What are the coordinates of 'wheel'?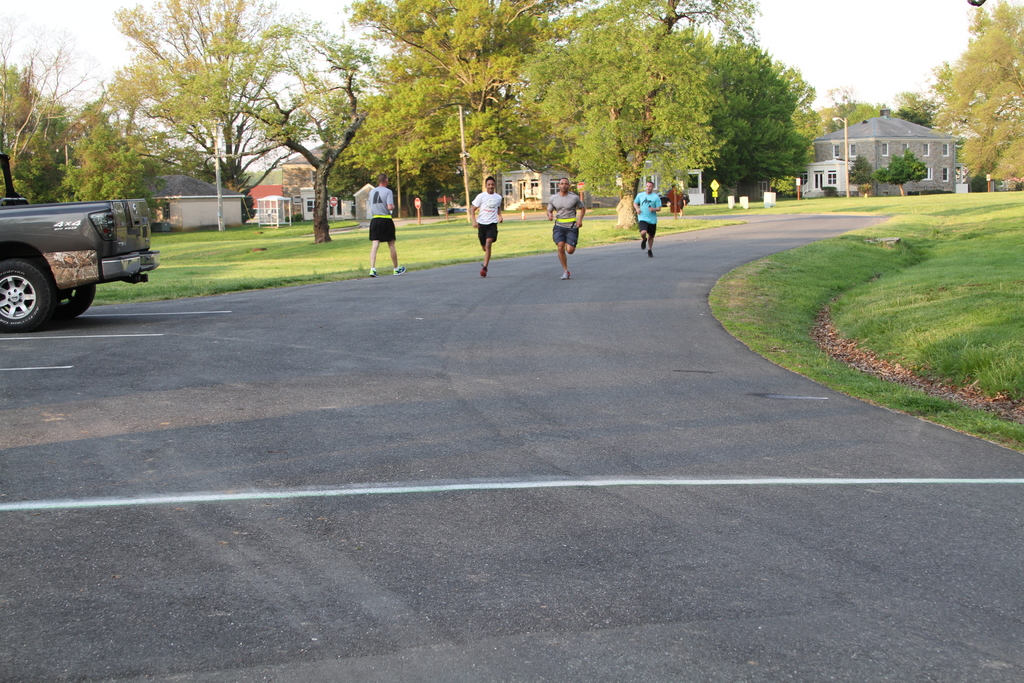
Rect(0, 248, 78, 322).
